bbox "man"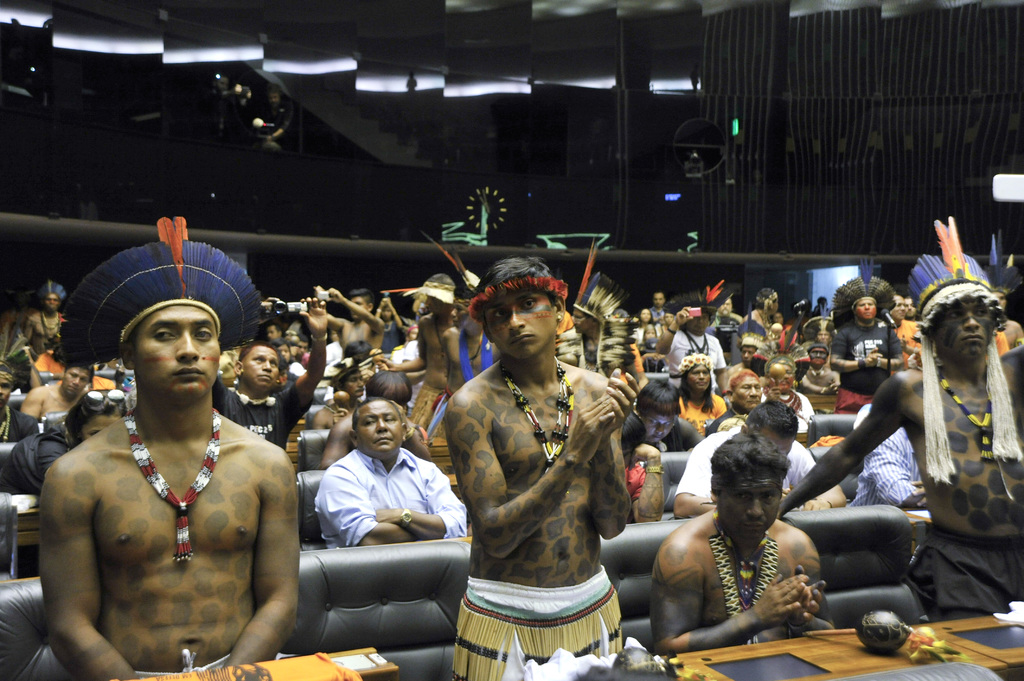
(x1=314, y1=285, x2=383, y2=346)
